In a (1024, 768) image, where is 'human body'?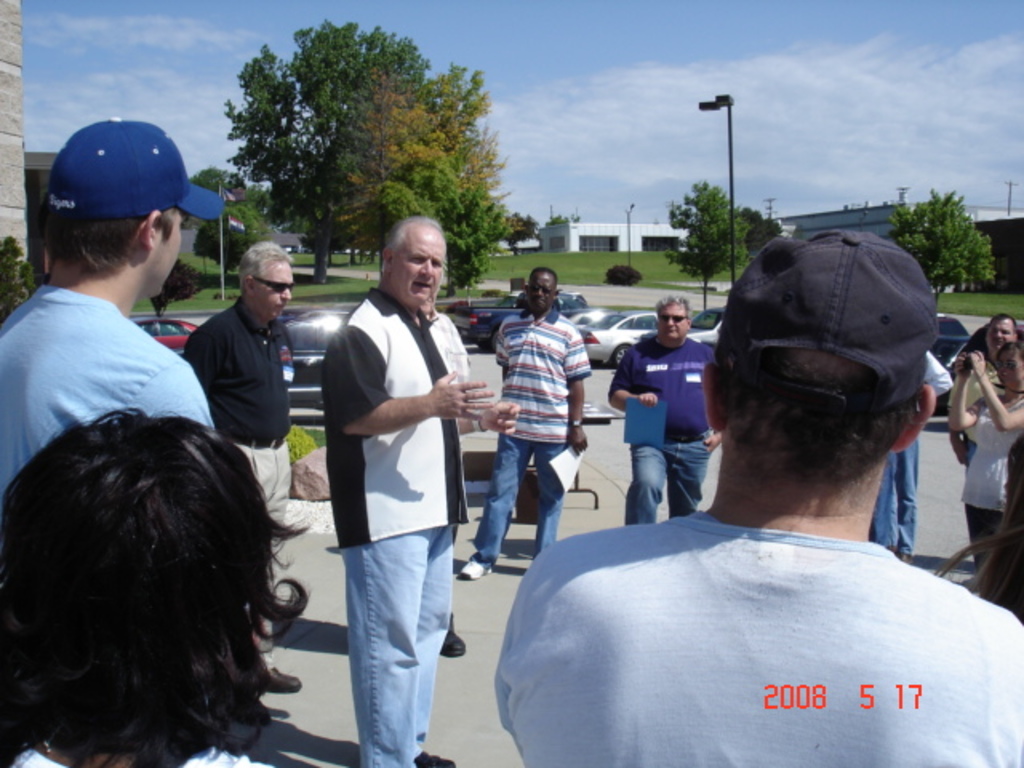
<box>608,333,718,525</box>.
